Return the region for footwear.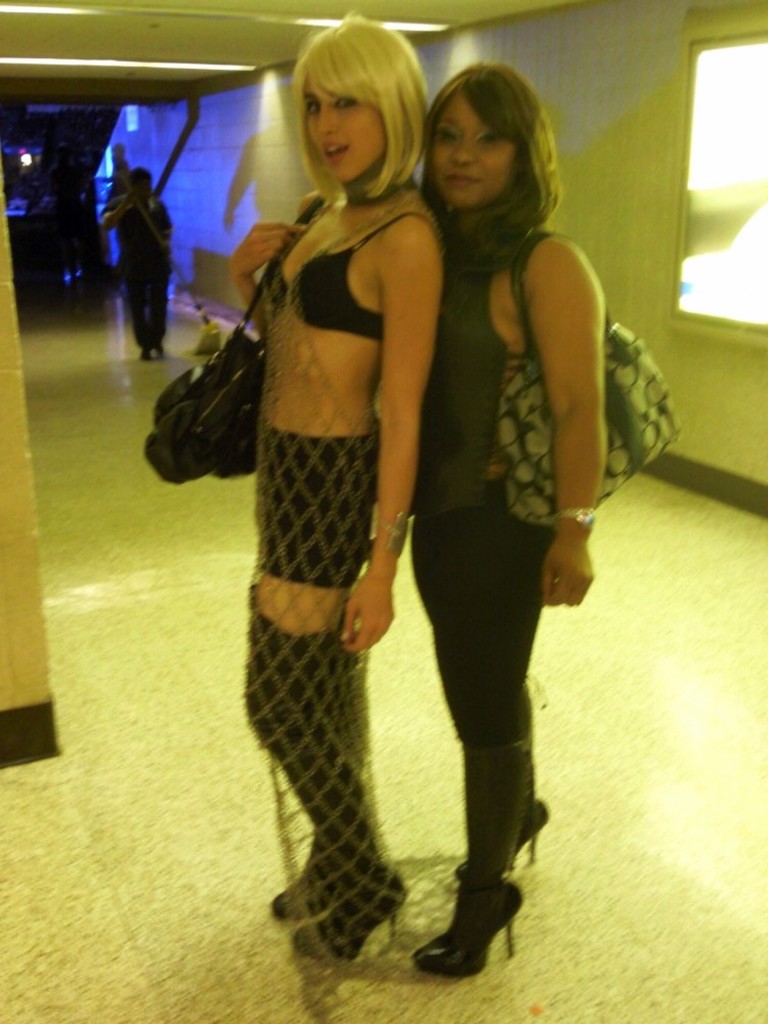
x1=454 y1=718 x2=550 y2=878.
